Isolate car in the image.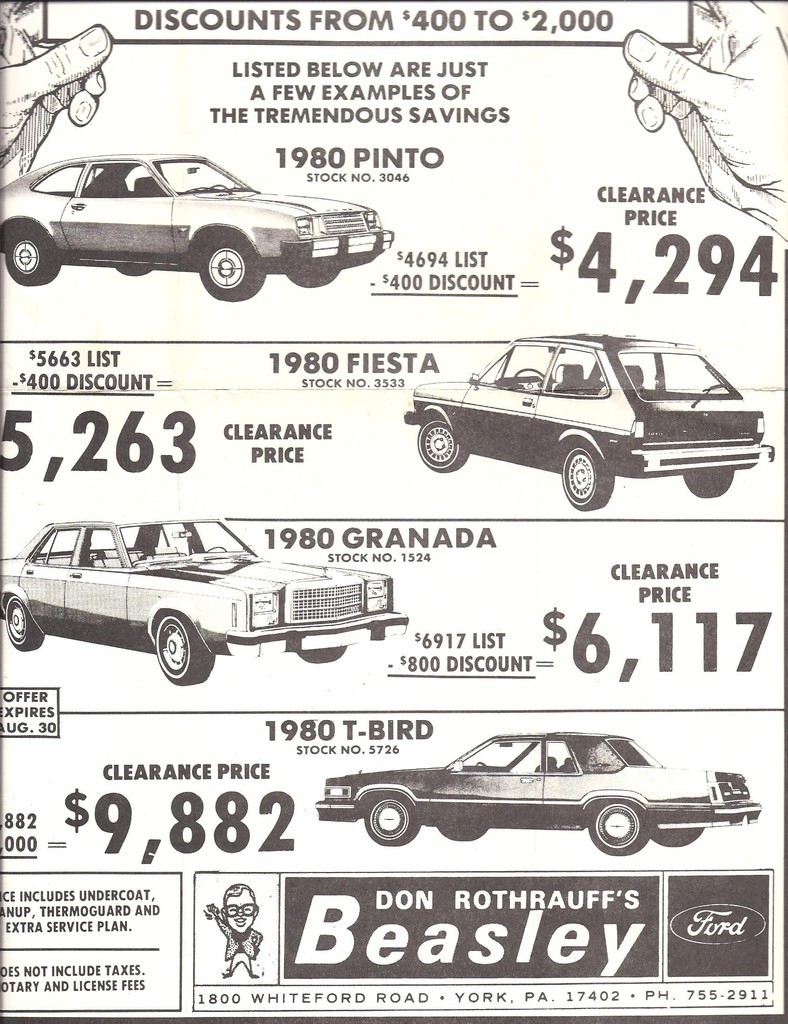
Isolated region: 0, 519, 408, 687.
